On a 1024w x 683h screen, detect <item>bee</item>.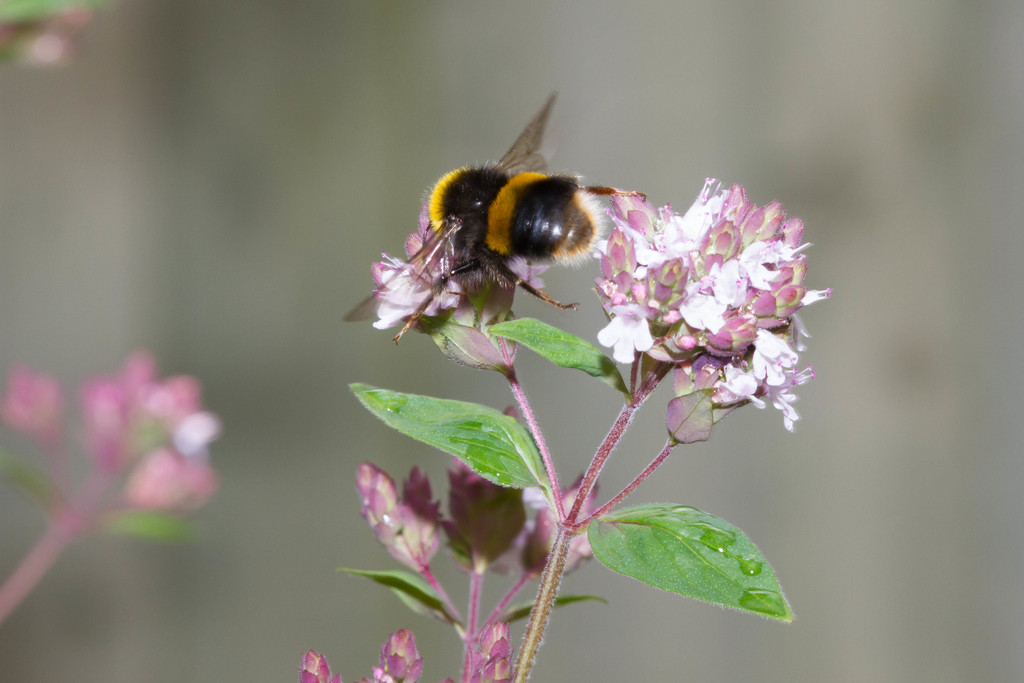
[367, 98, 638, 351].
